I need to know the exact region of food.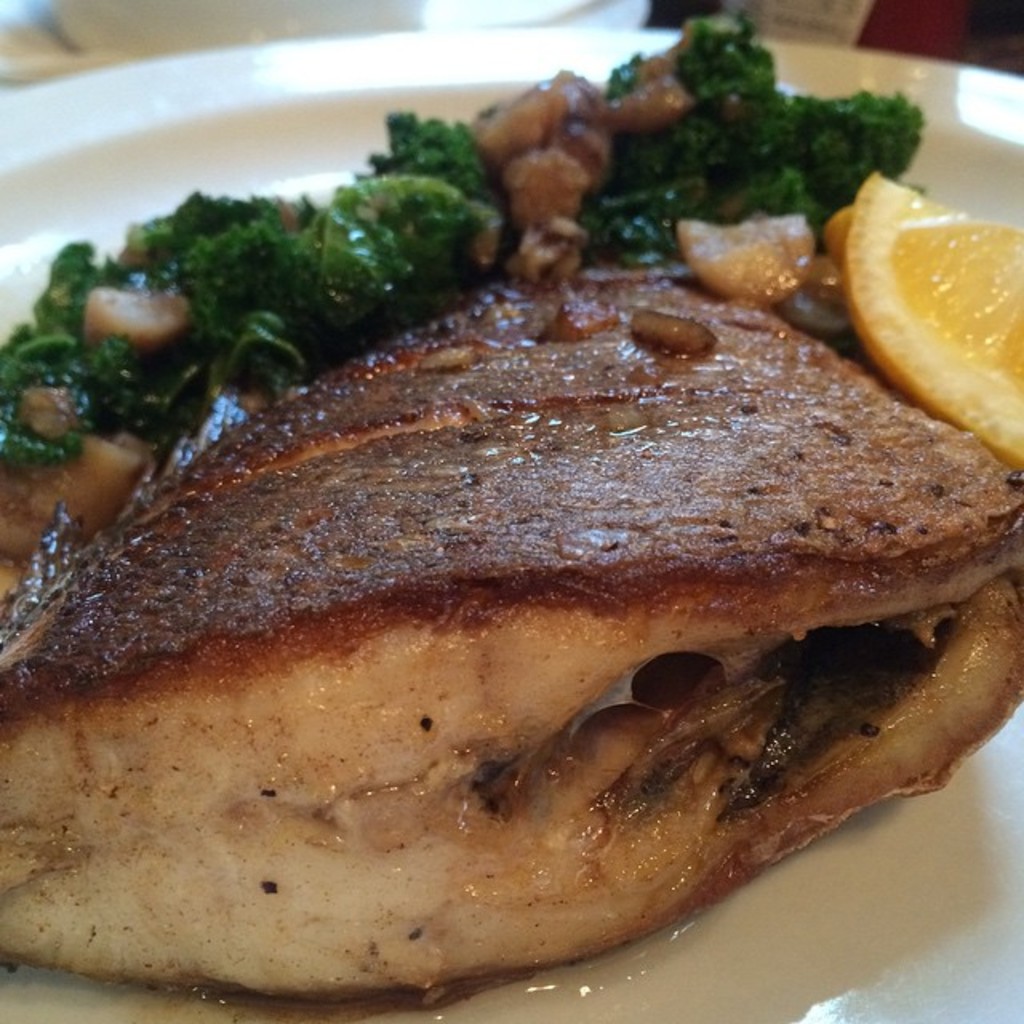
Region: <bbox>22, 165, 1023, 973</bbox>.
